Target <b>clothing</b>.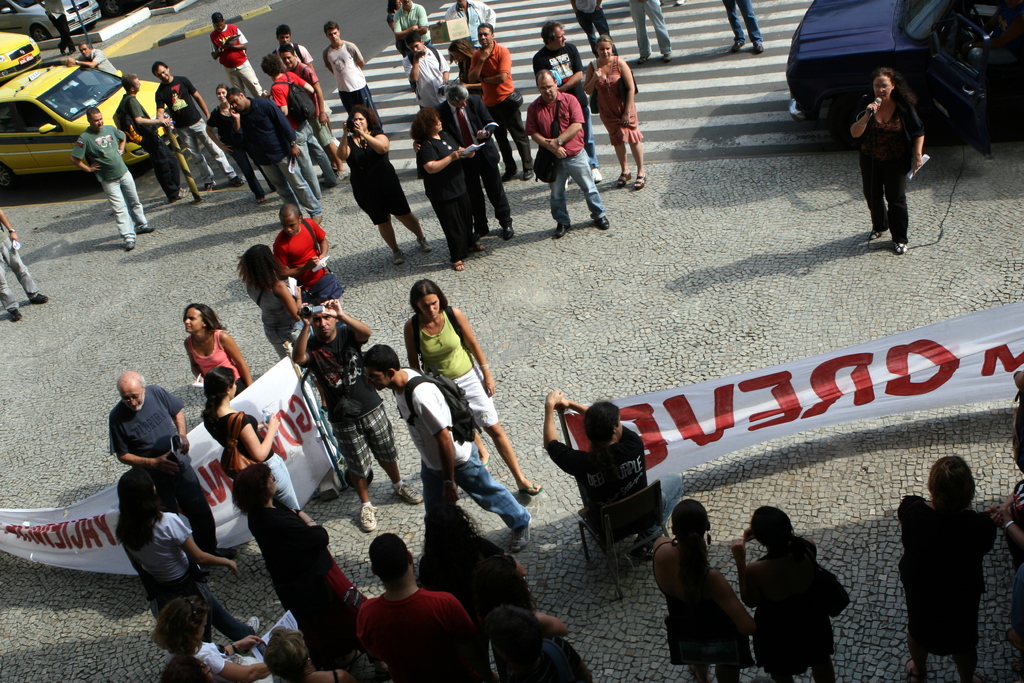
Target region: bbox(342, 136, 408, 219).
